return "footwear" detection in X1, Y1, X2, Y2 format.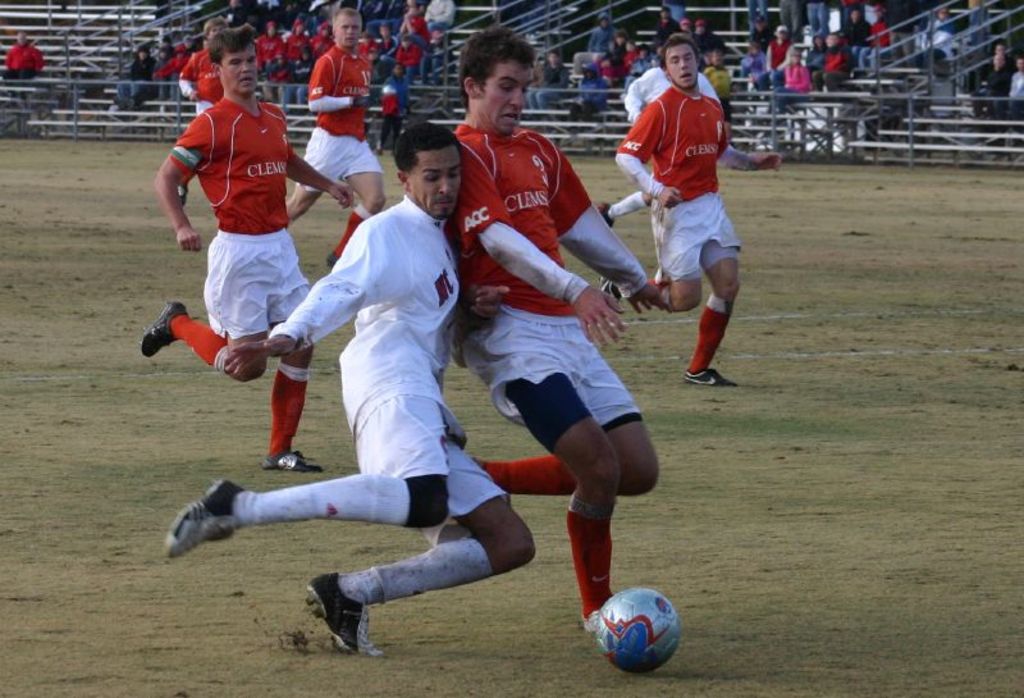
261, 451, 319, 471.
